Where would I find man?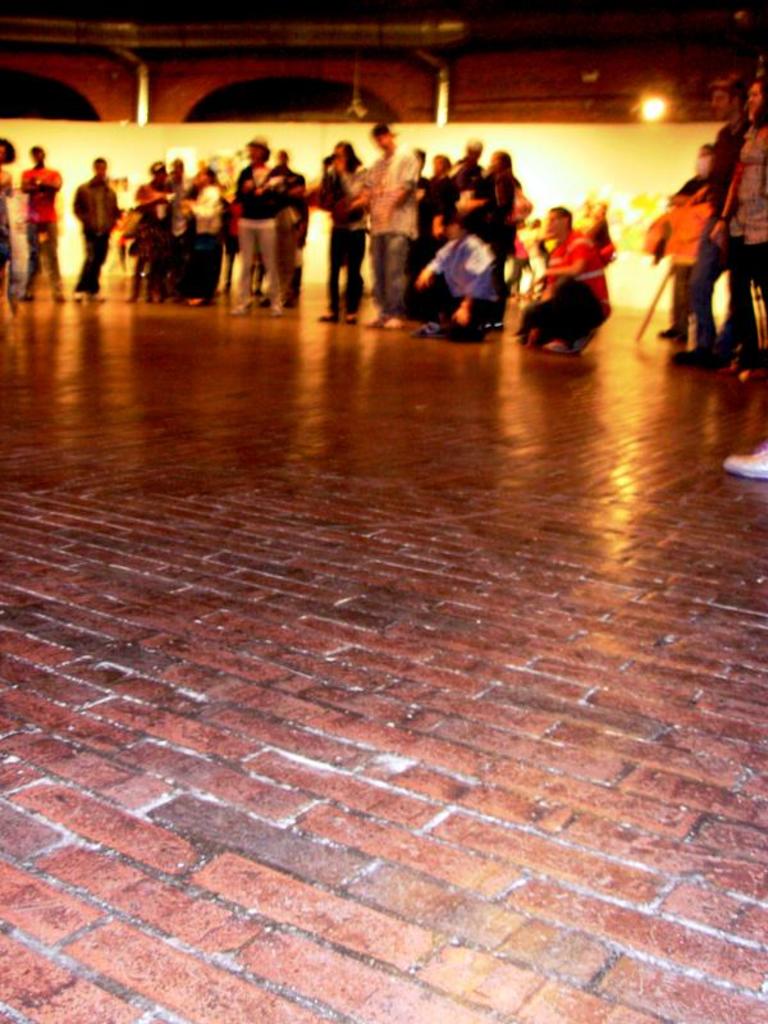
At [224, 140, 303, 280].
